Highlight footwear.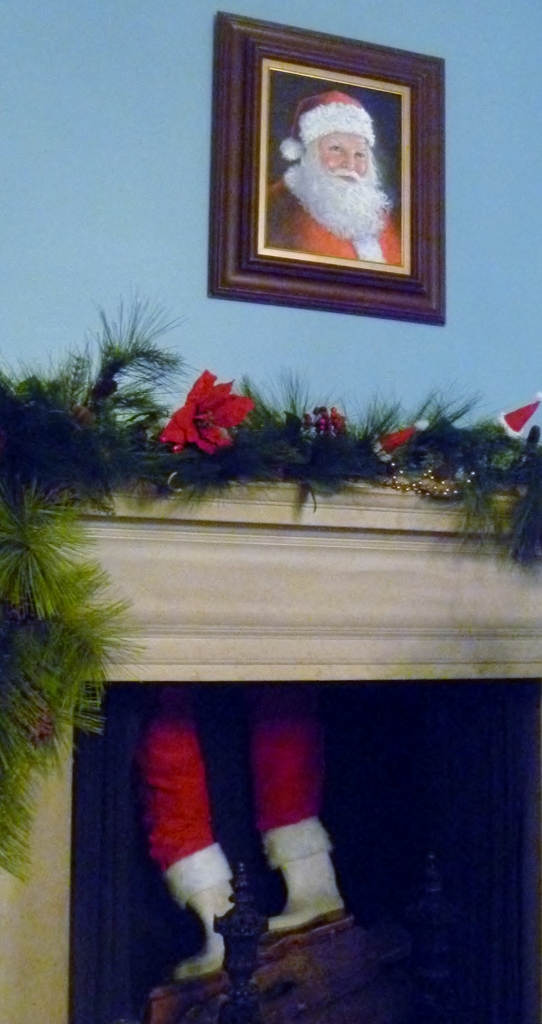
Highlighted region: (172, 875, 242, 975).
